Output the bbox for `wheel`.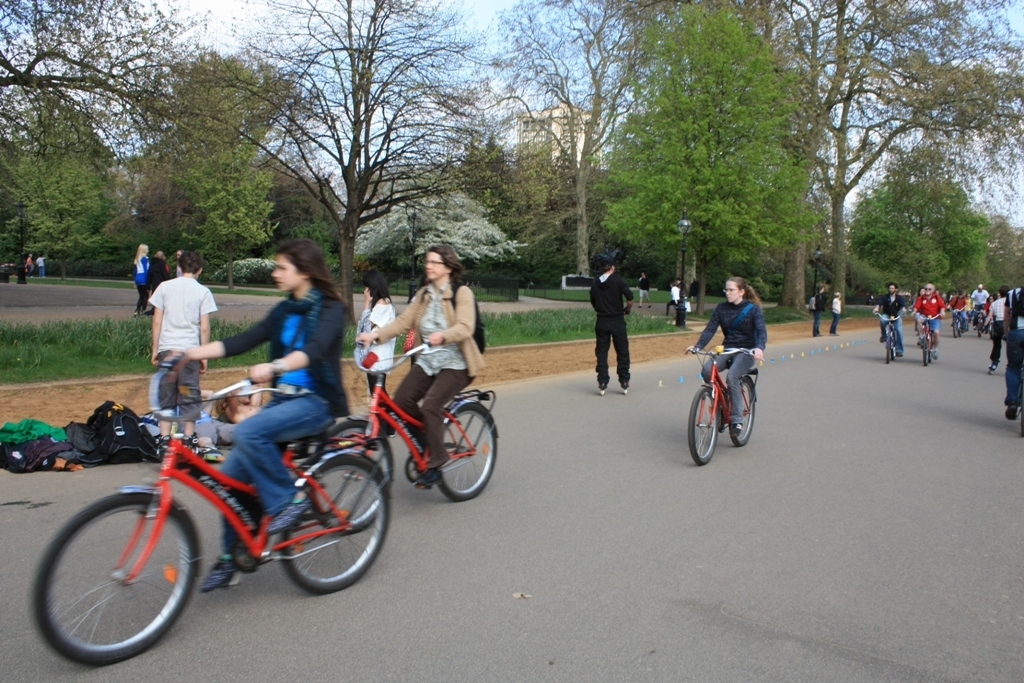
[35, 504, 186, 661].
